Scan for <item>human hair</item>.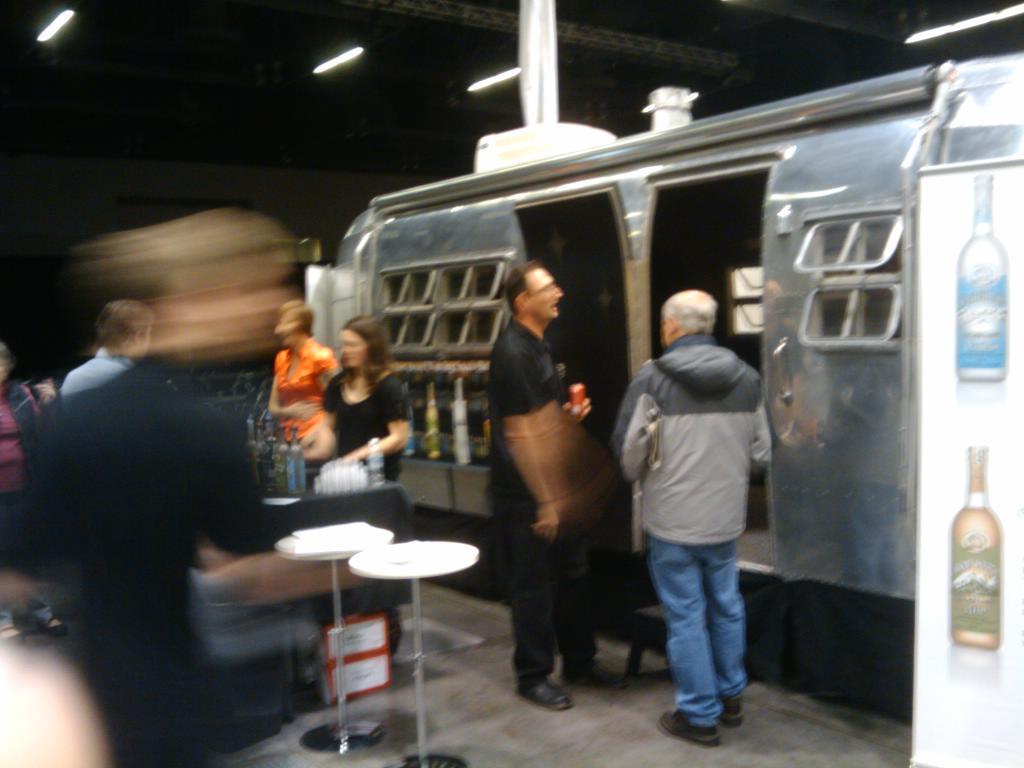
Scan result: pyautogui.locateOnScreen(654, 281, 720, 333).
